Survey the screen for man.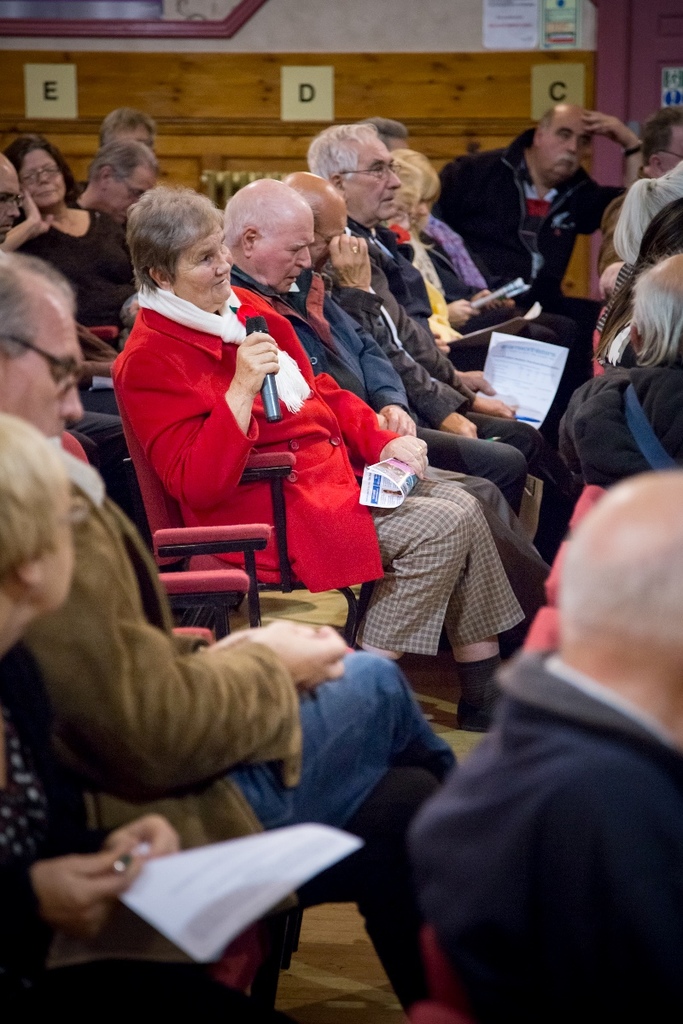
Survey found: 307/120/540/464.
